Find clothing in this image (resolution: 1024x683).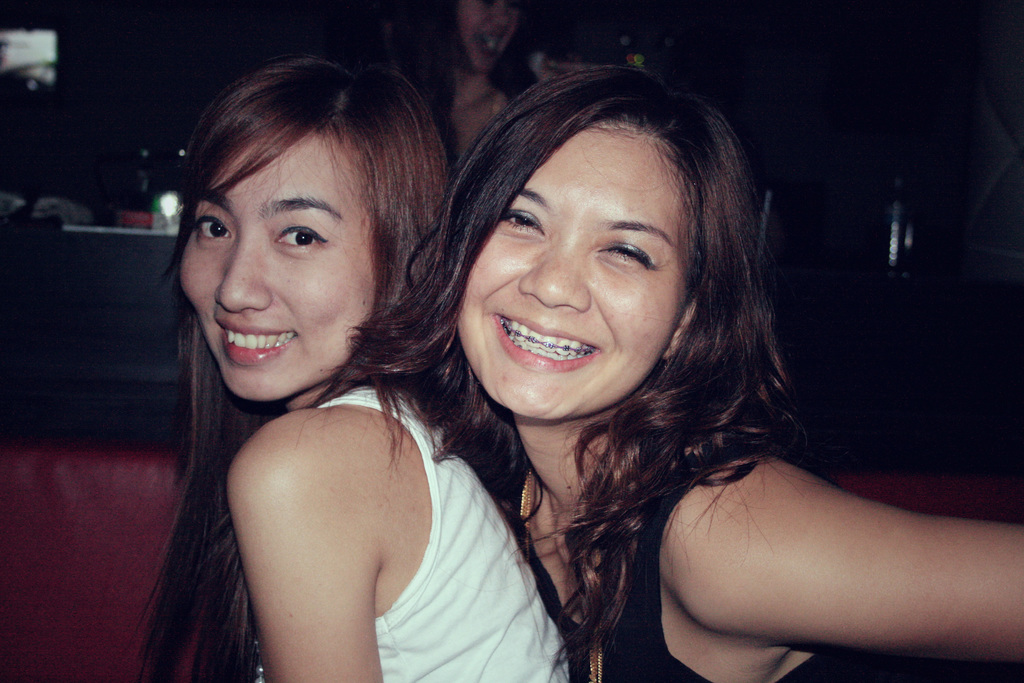
bbox(312, 385, 572, 682).
